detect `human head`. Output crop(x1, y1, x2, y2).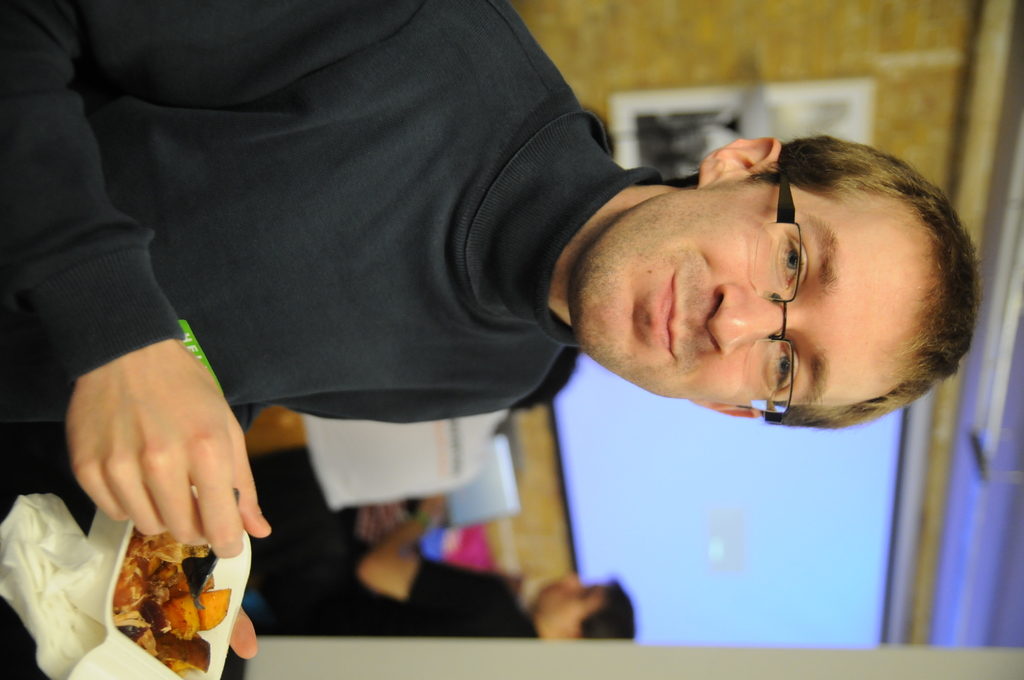
crop(538, 571, 636, 642).
